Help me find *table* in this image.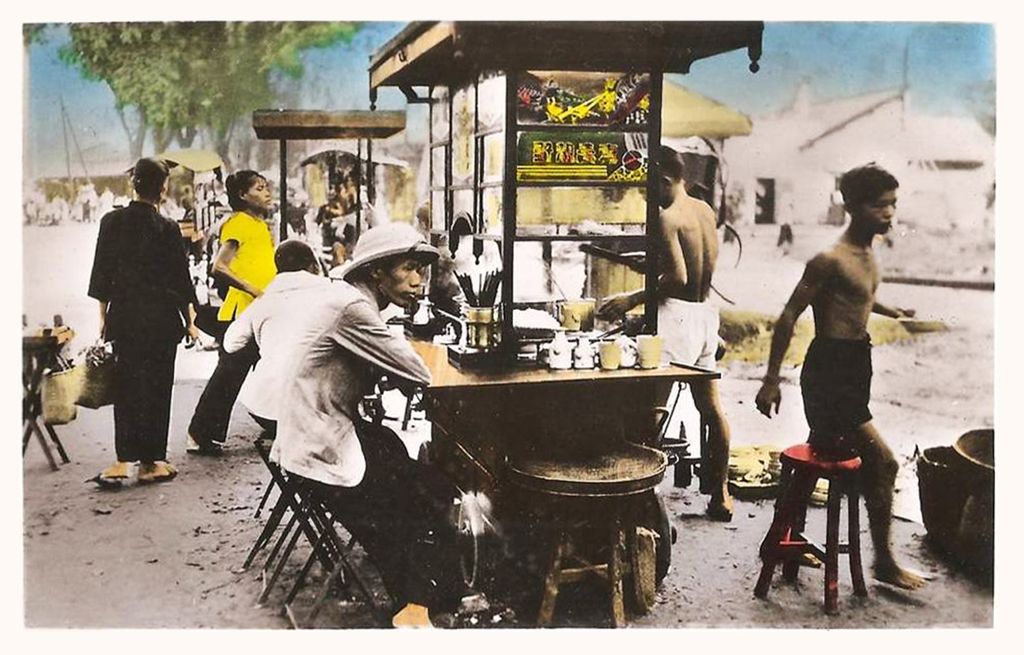
Found it: 228:323:644:561.
